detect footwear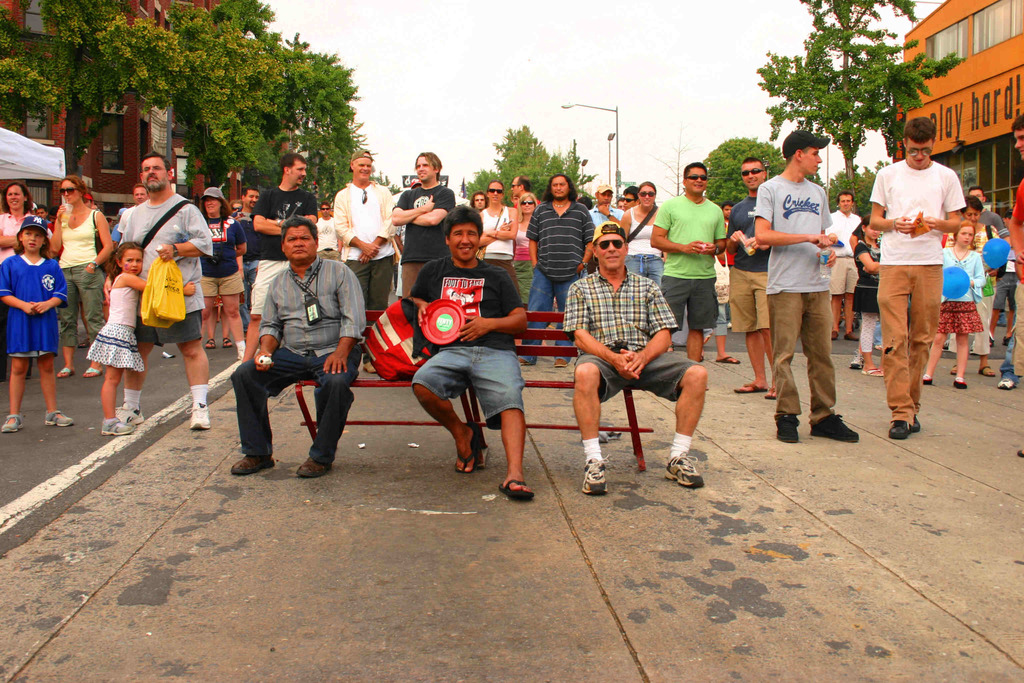
189,401,211,433
